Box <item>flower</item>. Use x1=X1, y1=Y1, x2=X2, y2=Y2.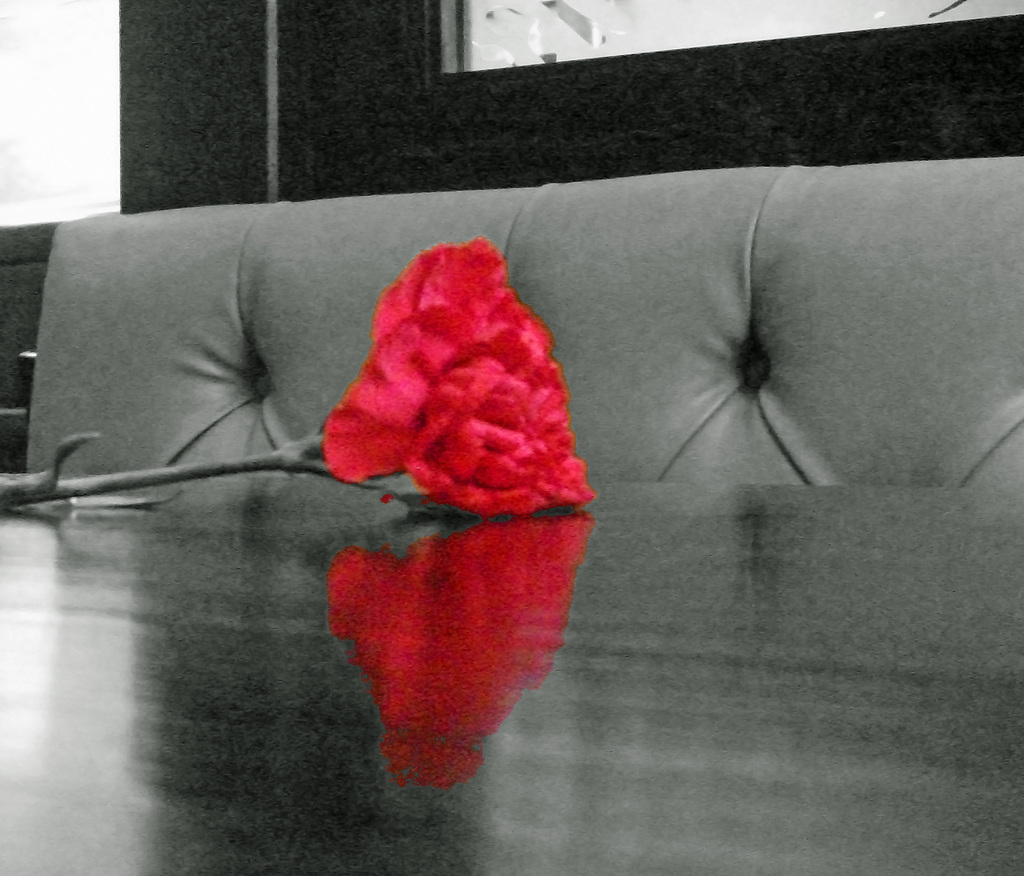
x1=289, y1=258, x2=586, y2=742.
